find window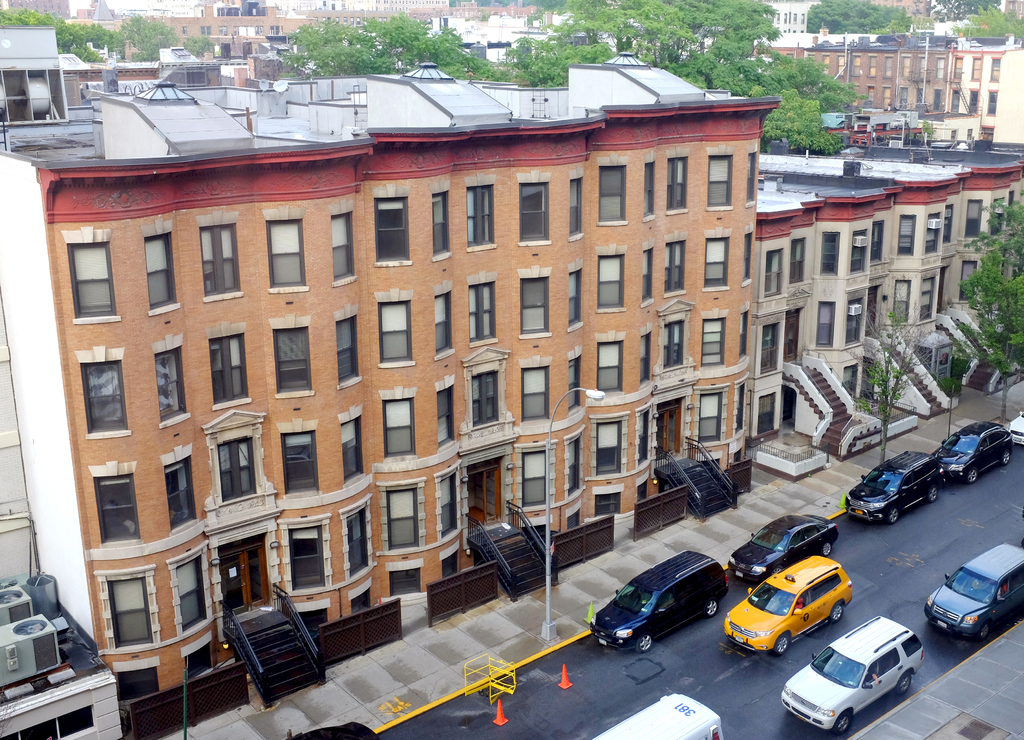
{"left": 594, "top": 489, "right": 626, "bottom": 517}
